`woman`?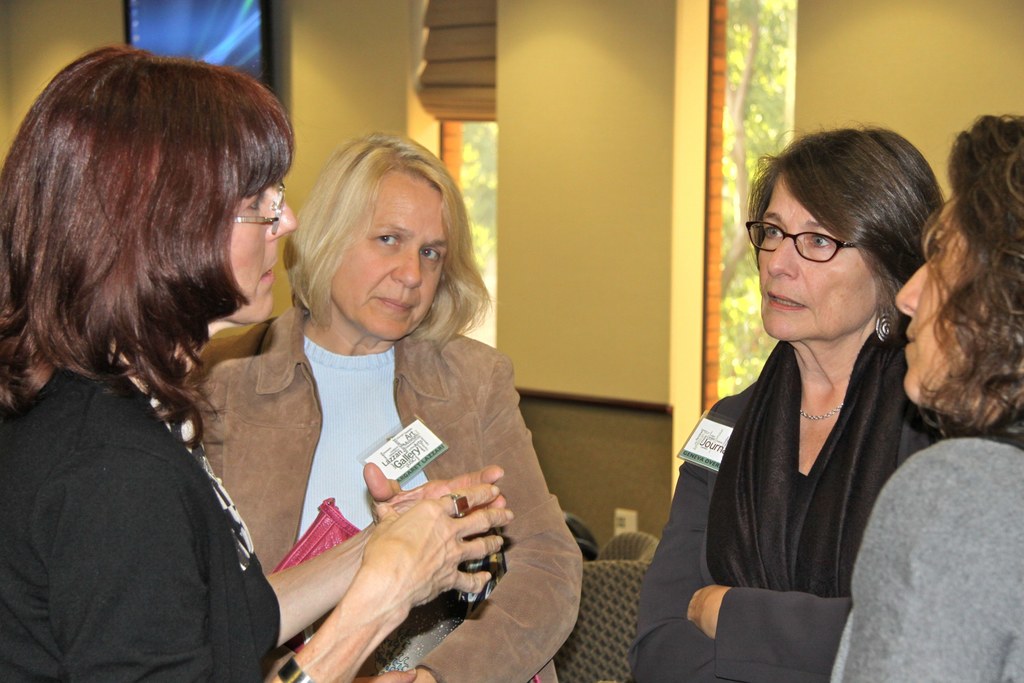
<bbox>0, 42, 517, 682</bbox>
